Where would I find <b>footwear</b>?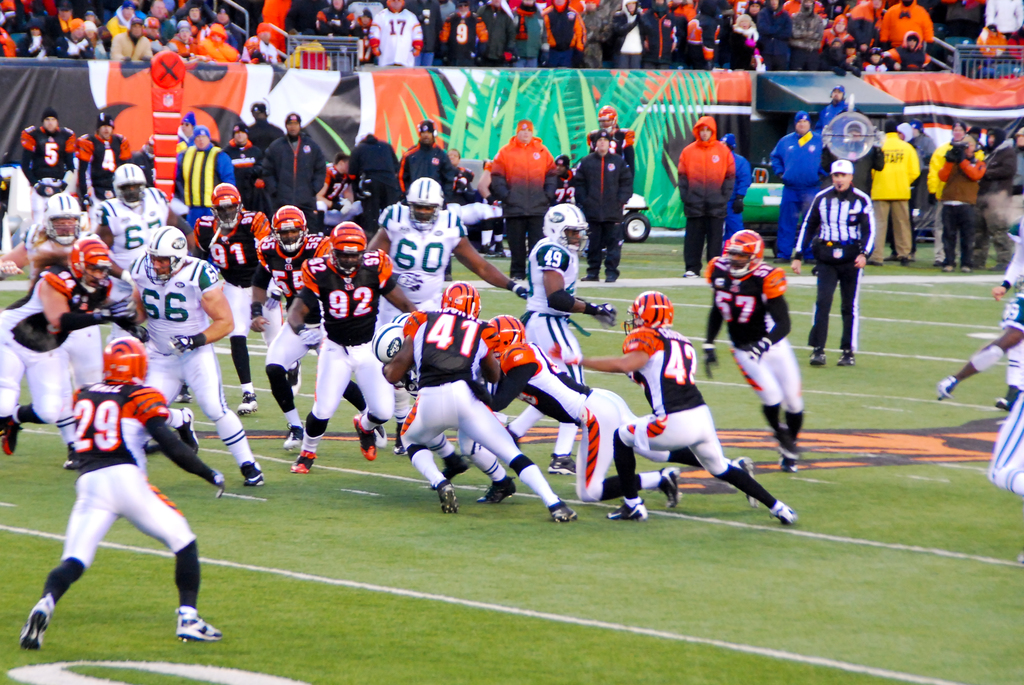
At x1=810 y1=264 x2=817 y2=275.
